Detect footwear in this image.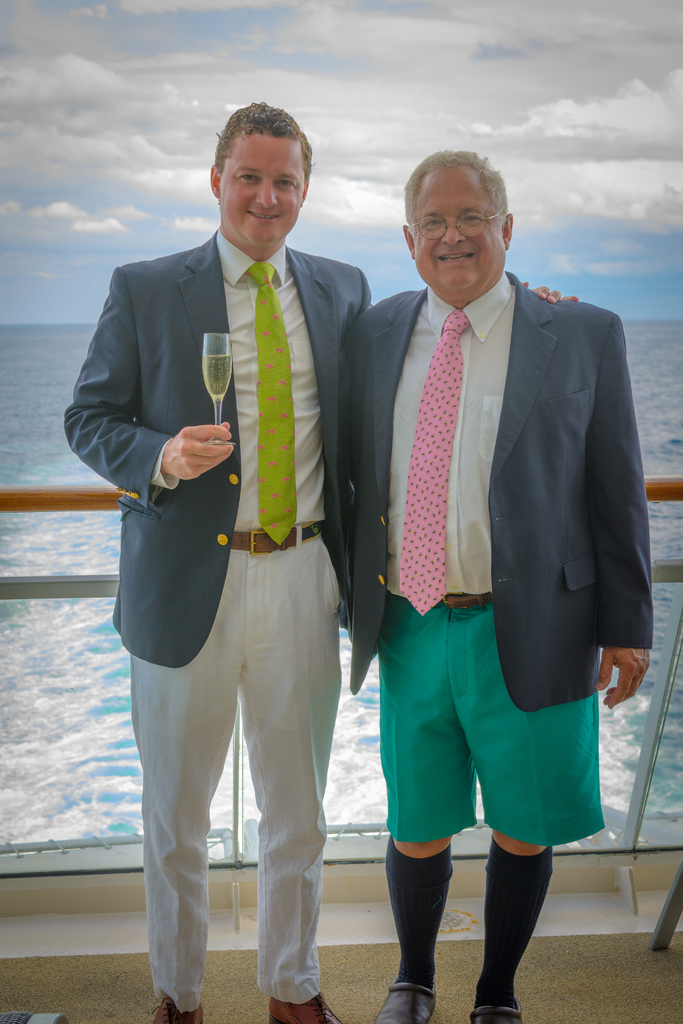
Detection: 268,988,348,1023.
